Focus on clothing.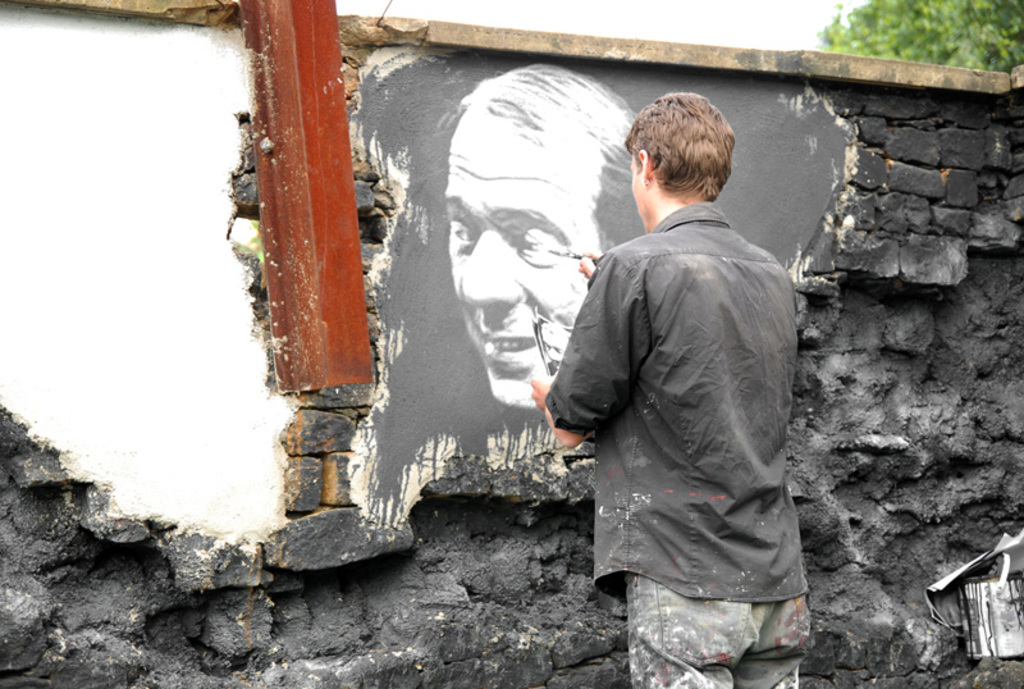
Focused at box=[548, 159, 812, 652].
